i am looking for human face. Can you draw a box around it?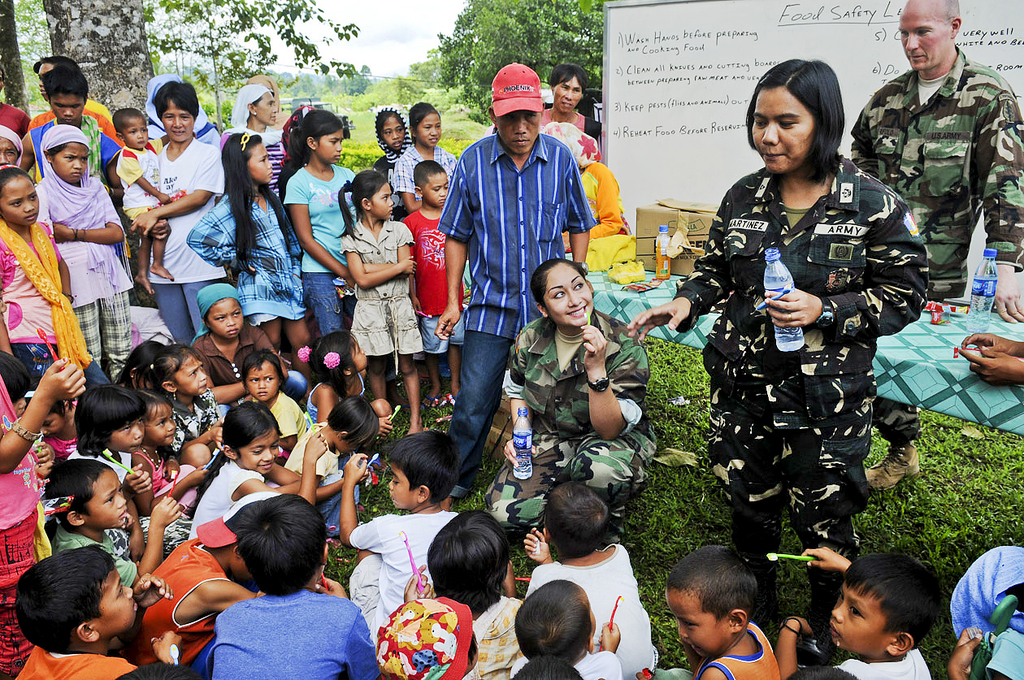
Sure, the bounding box is <box>257,90,279,126</box>.
